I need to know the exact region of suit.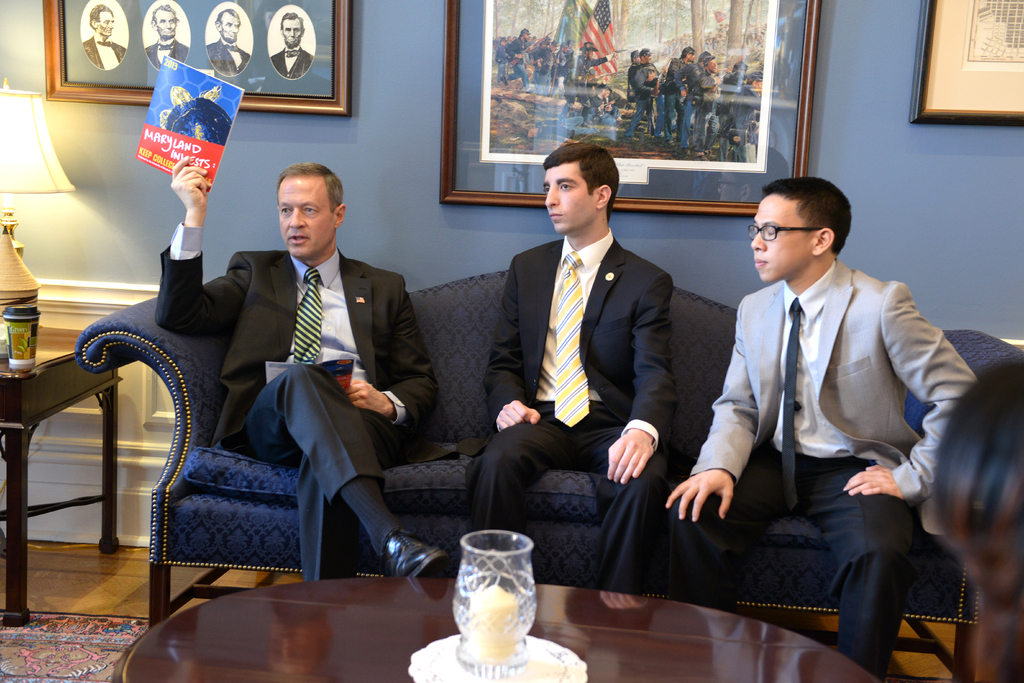
Region: select_region(149, 219, 444, 582).
